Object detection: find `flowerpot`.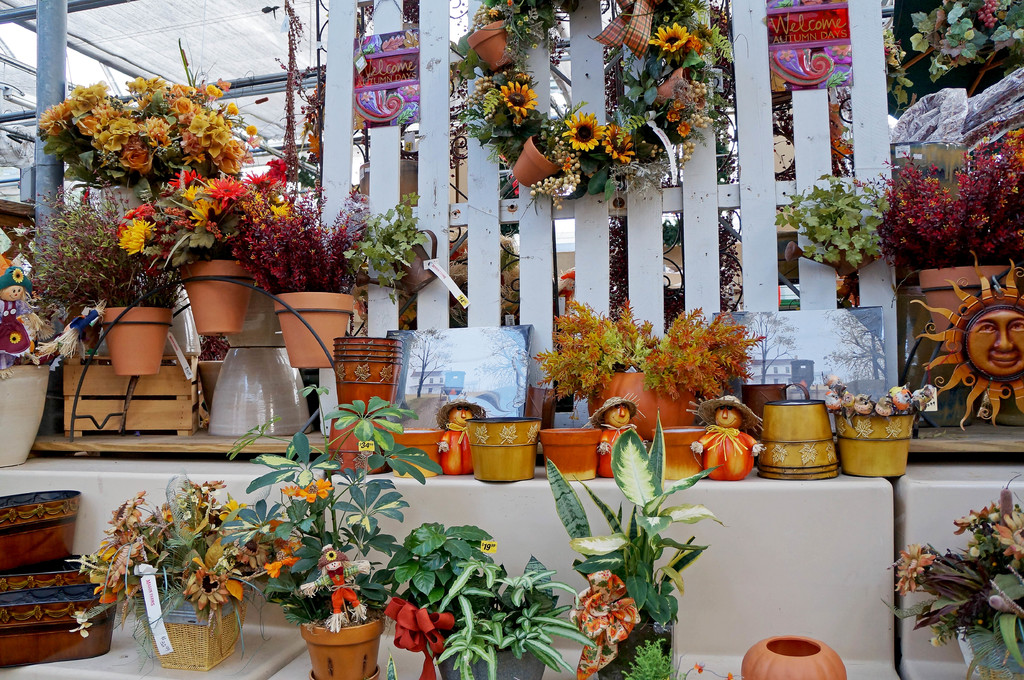
x1=139, y1=596, x2=241, y2=668.
